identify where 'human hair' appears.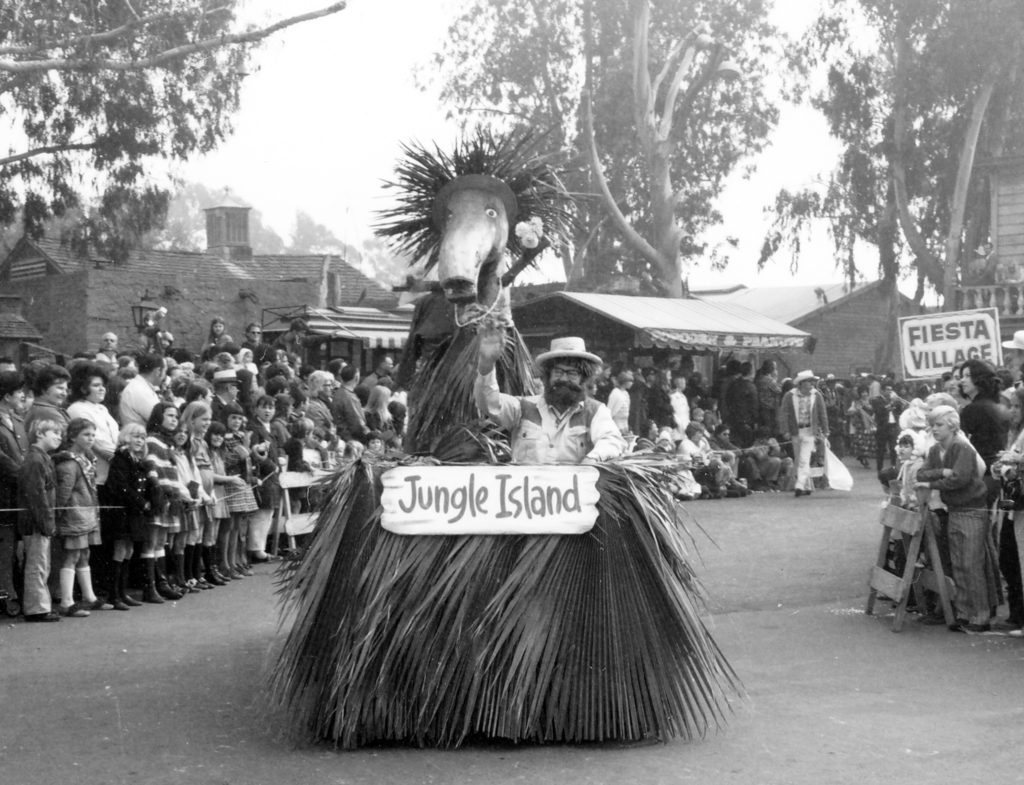
Appears at [207, 316, 228, 342].
